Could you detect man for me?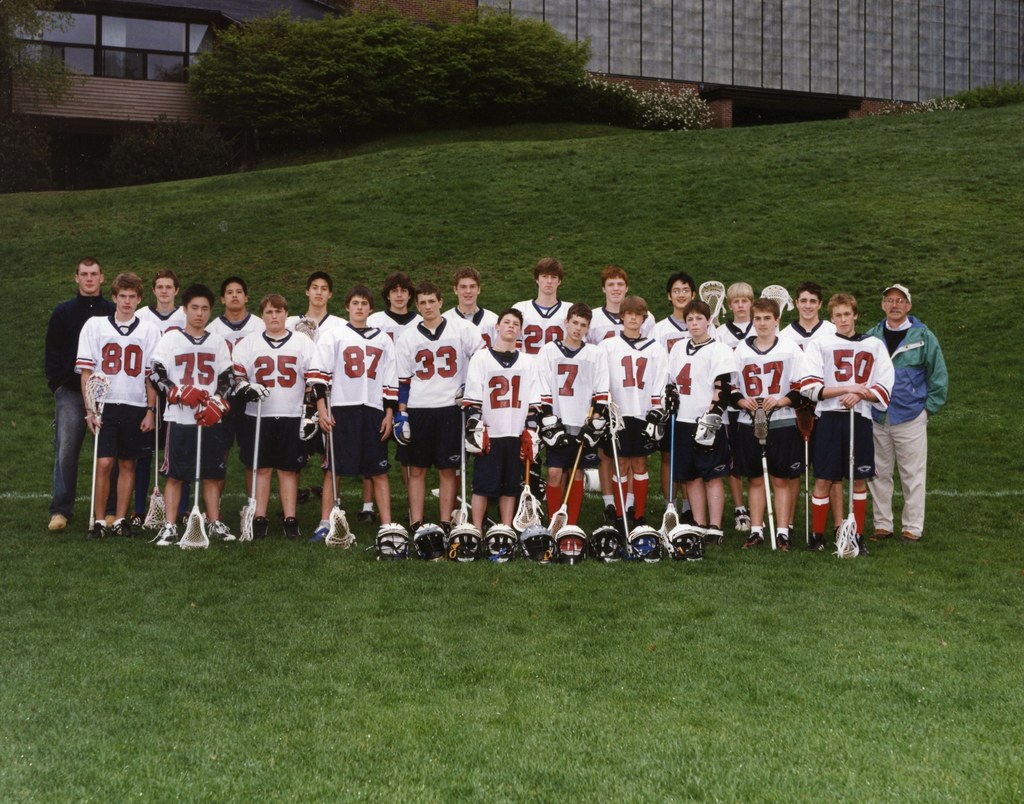
Detection result: (458, 304, 525, 532).
